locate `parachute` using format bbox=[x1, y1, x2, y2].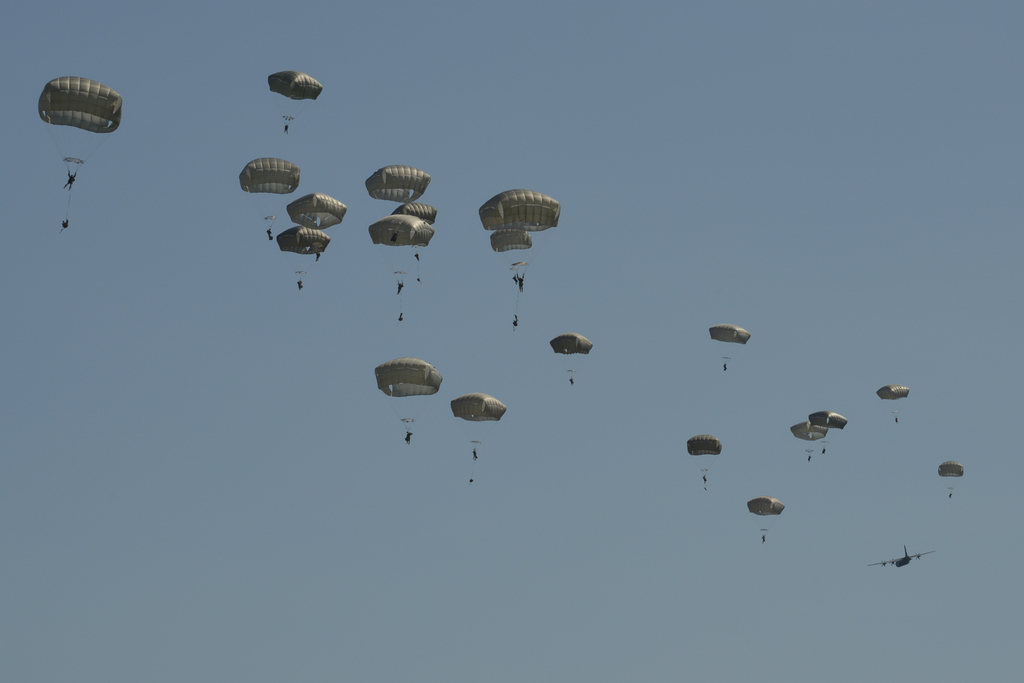
bbox=[364, 165, 429, 217].
